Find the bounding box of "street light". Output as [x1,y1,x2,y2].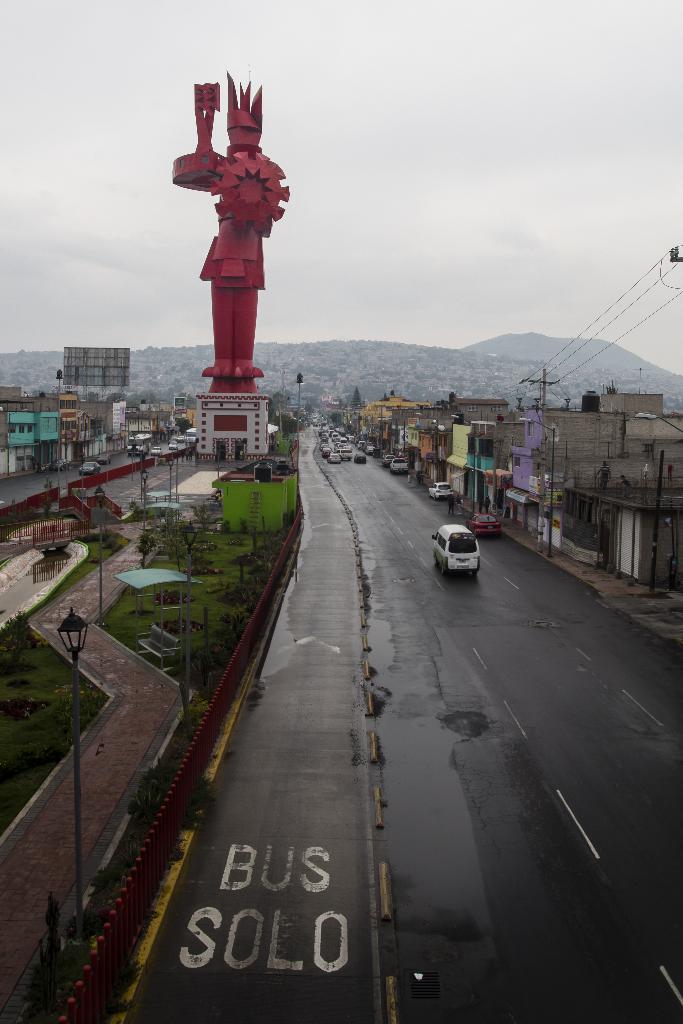
[632,412,682,431].
